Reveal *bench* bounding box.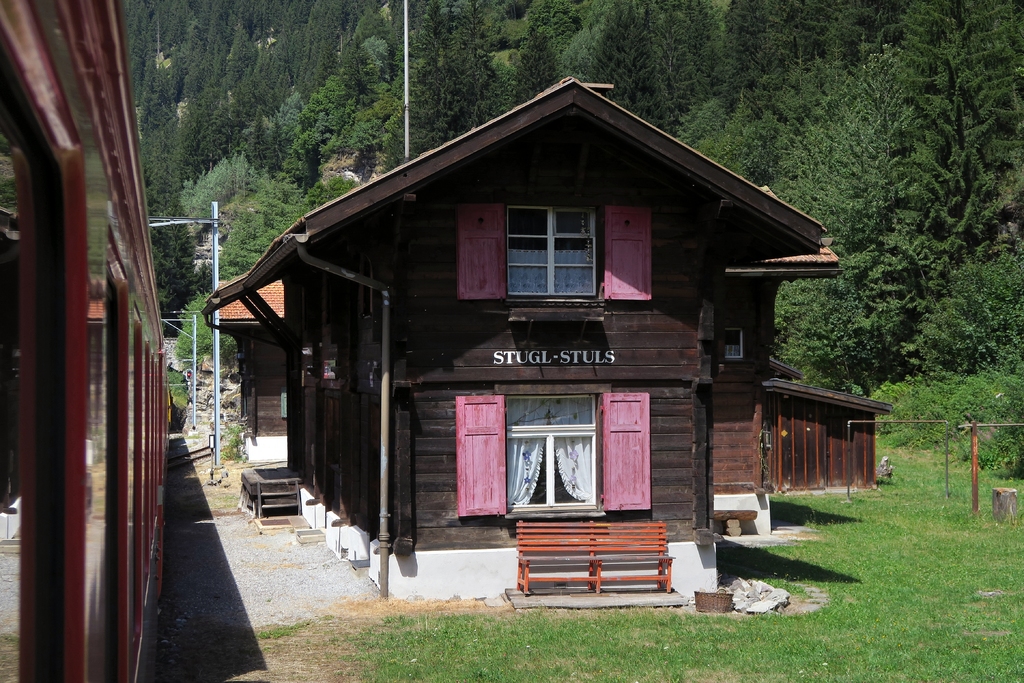
Revealed: (511,520,696,605).
